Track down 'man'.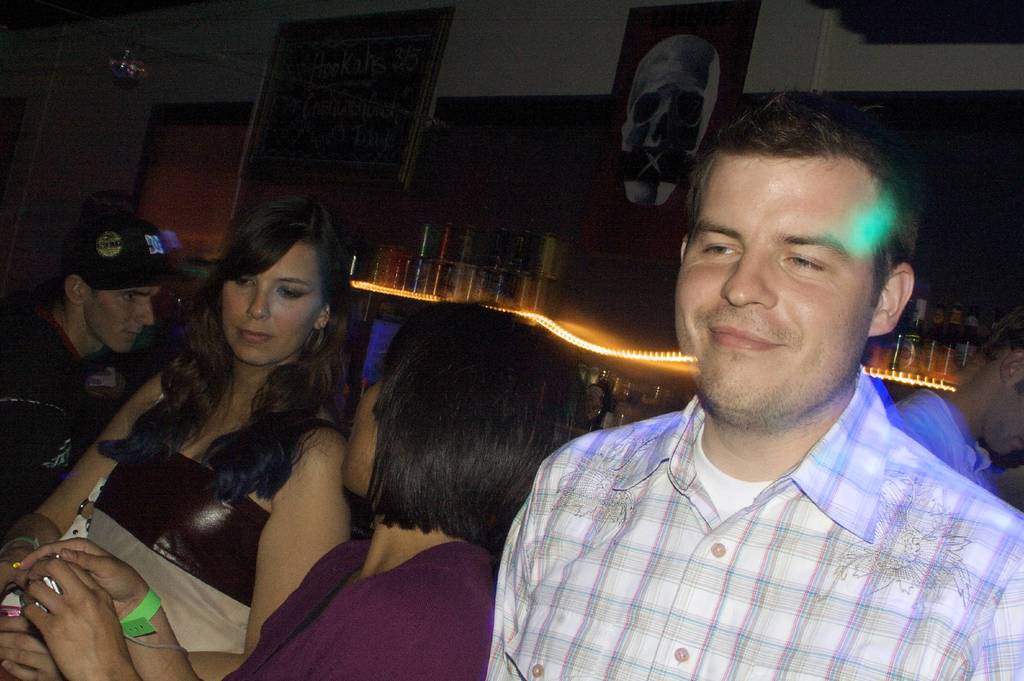
Tracked to <region>0, 200, 177, 497</region>.
